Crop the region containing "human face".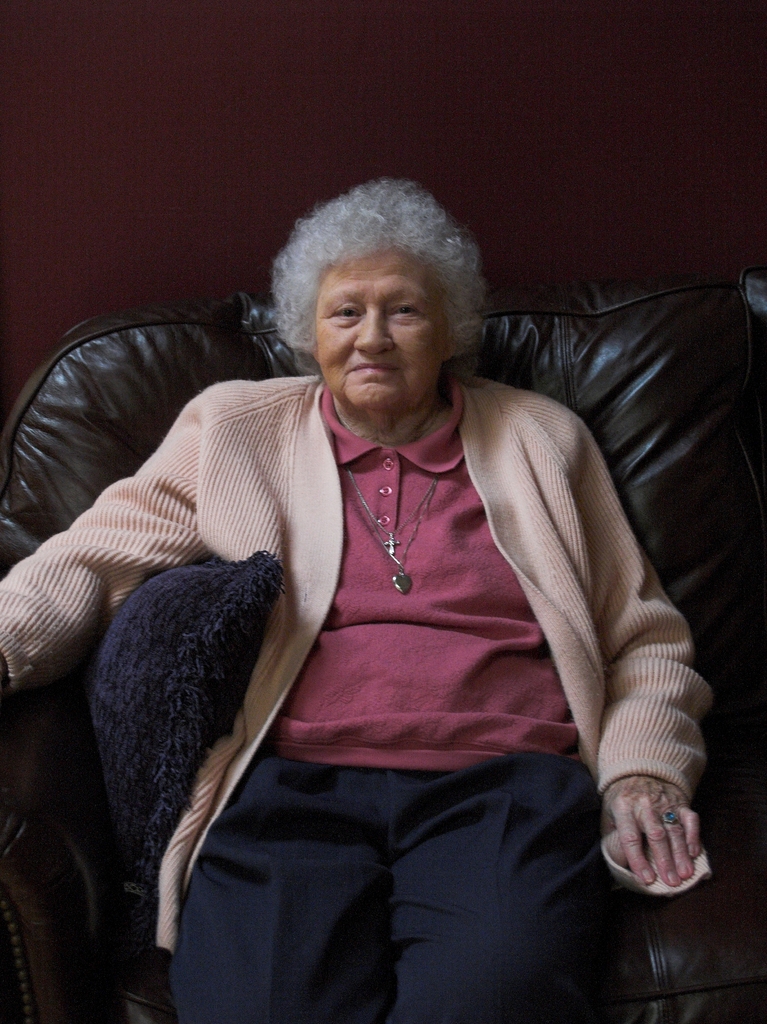
Crop region: pyautogui.locateOnScreen(314, 245, 446, 413).
